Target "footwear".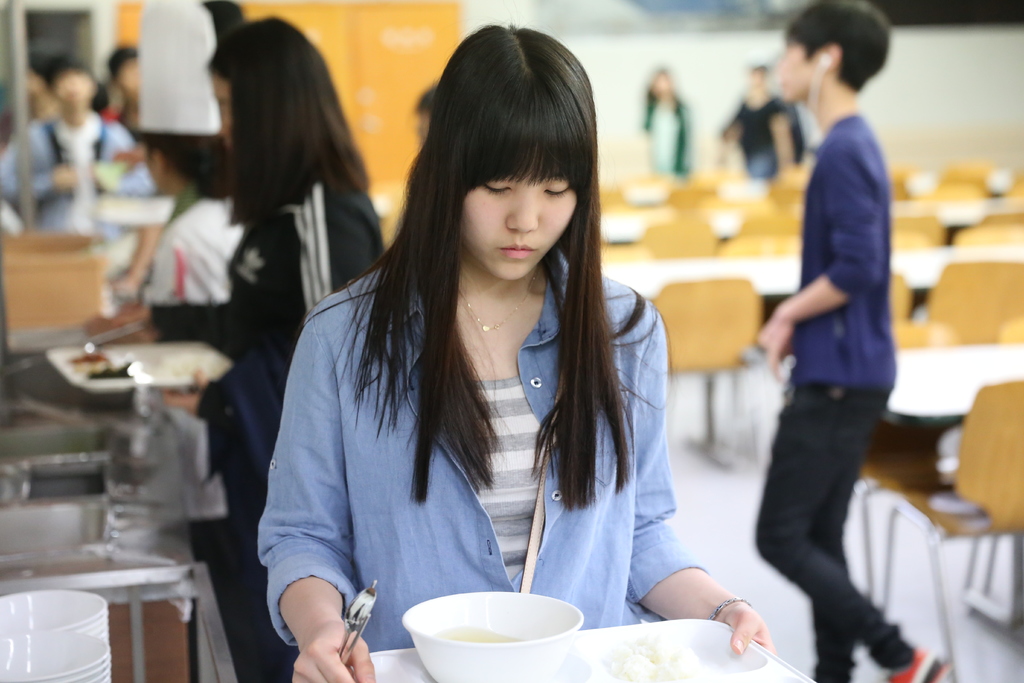
Target region: (x1=889, y1=649, x2=948, y2=682).
